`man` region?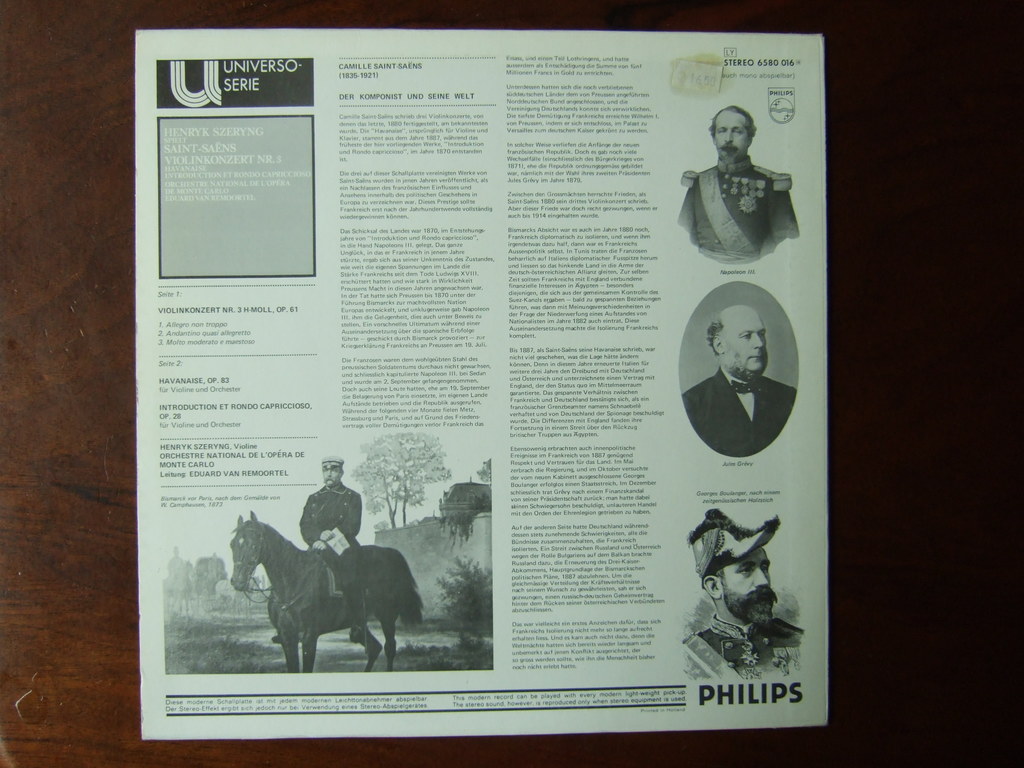
box=[678, 108, 799, 268]
